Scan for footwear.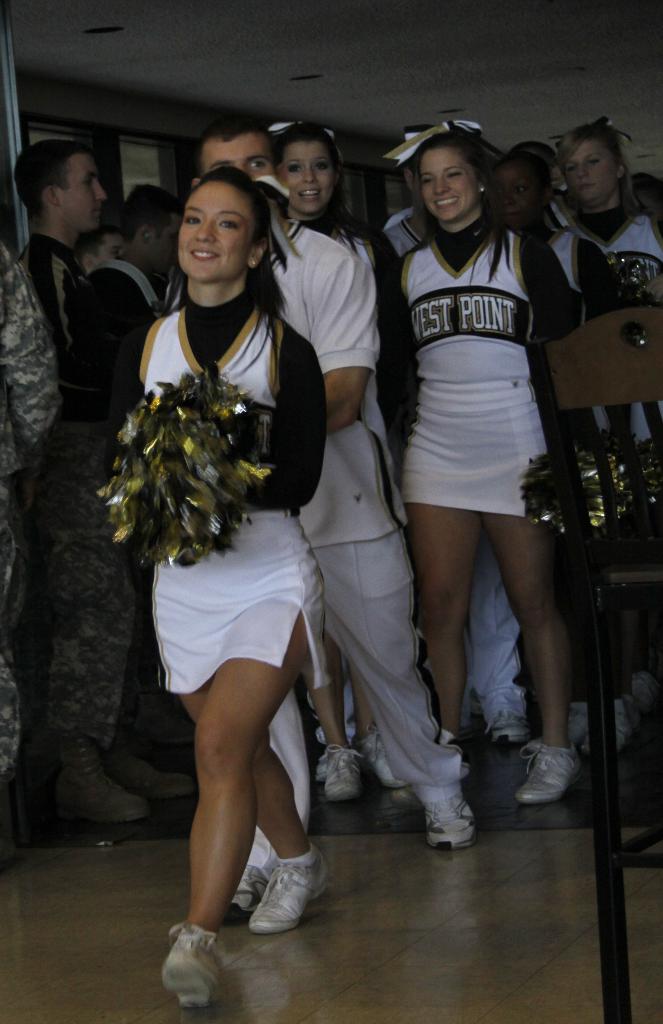
Scan result: 245:844:324:936.
